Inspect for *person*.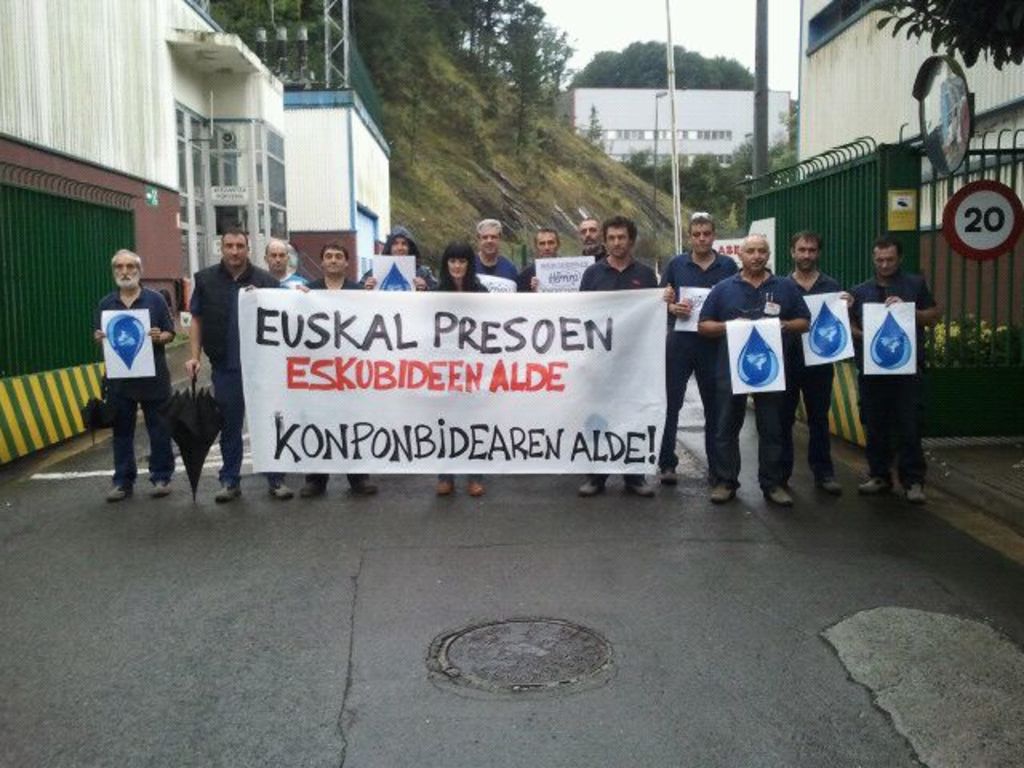
Inspection: BBox(469, 218, 523, 299).
